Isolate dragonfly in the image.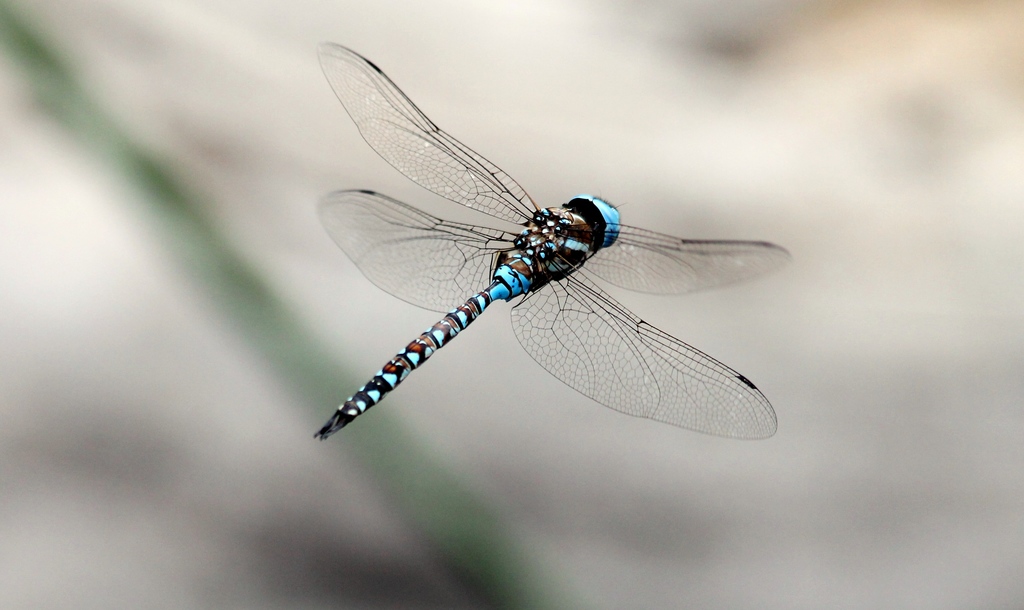
Isolated region: {"left": 307, "top": 47, "right": 798, "bottom": 440}.
